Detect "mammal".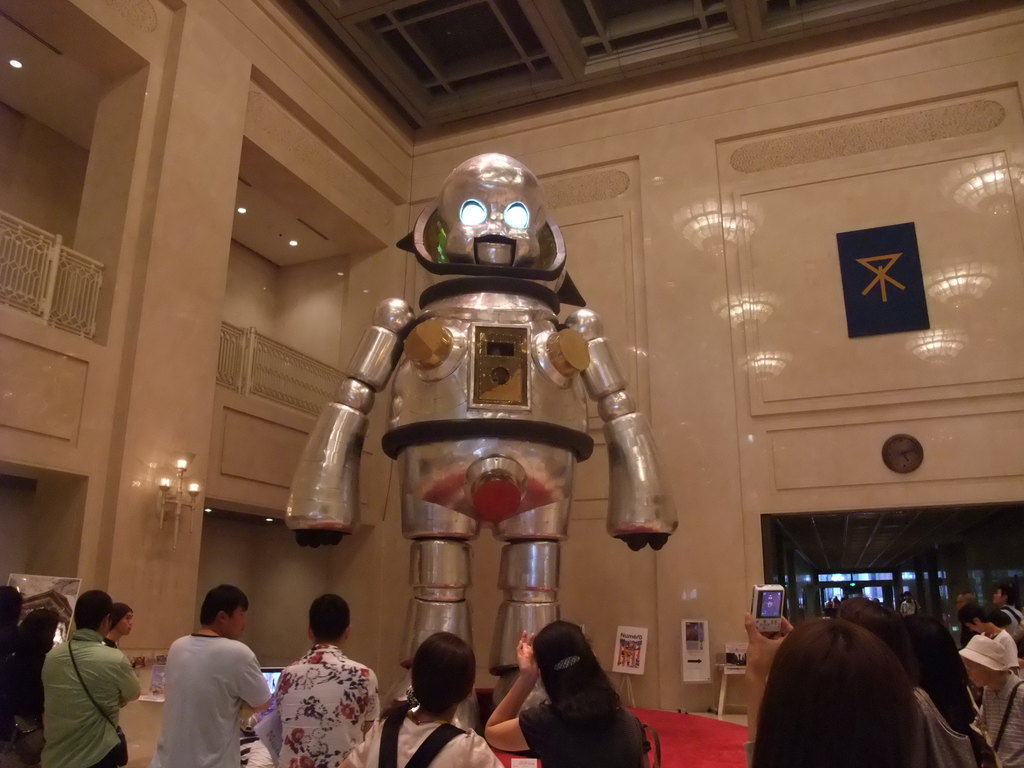
Detected at <box>499,630,661,759</box>.
